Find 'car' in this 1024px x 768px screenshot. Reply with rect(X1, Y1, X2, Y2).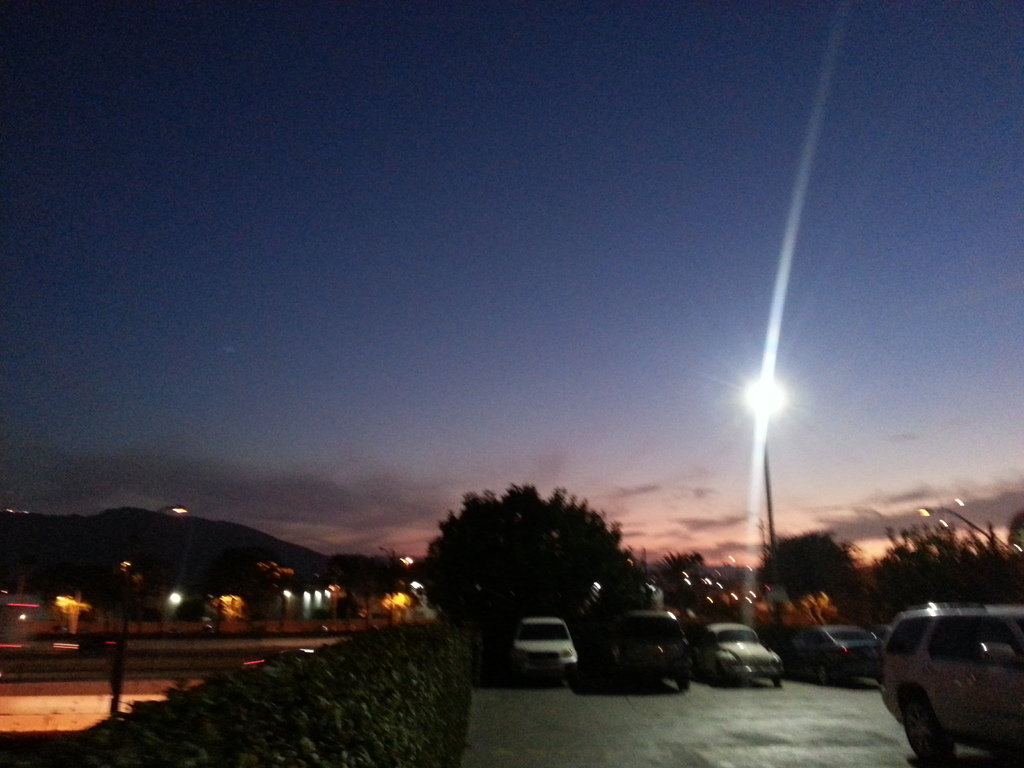
rect(612, 604, 694, 688).
